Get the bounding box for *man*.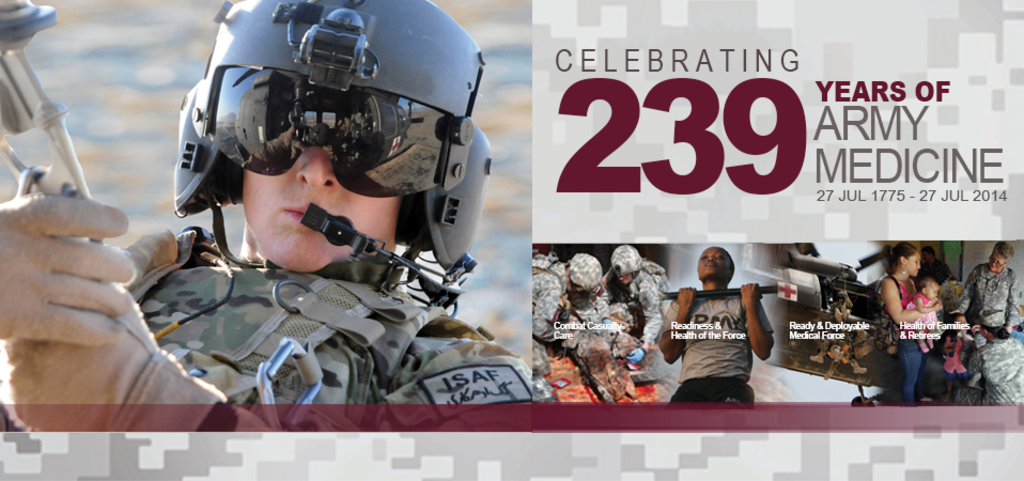
[664,235,775,404].
